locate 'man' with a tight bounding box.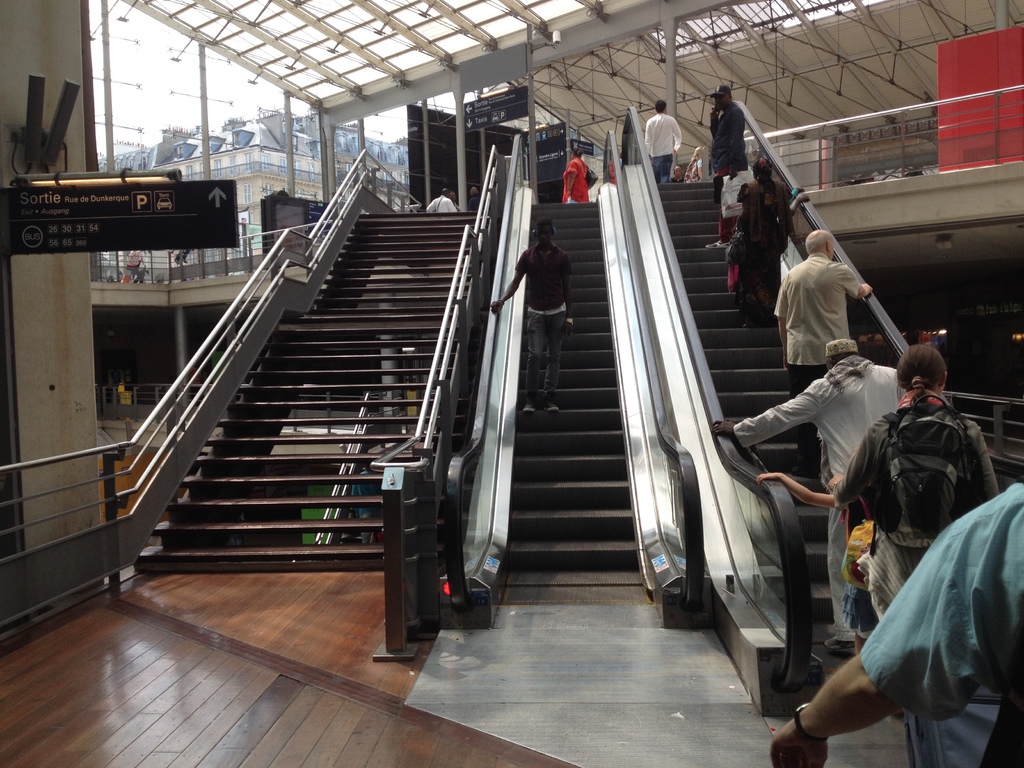
x1=705, y1=85, x2=749, y2=249.
